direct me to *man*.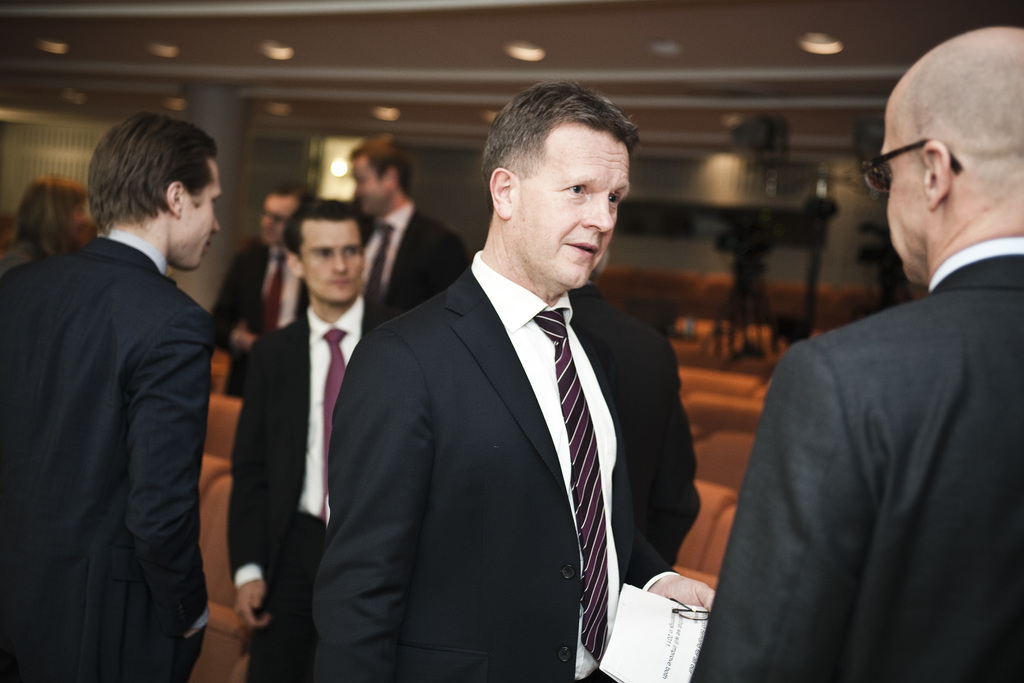
Direction: 734:51:1023:682.
